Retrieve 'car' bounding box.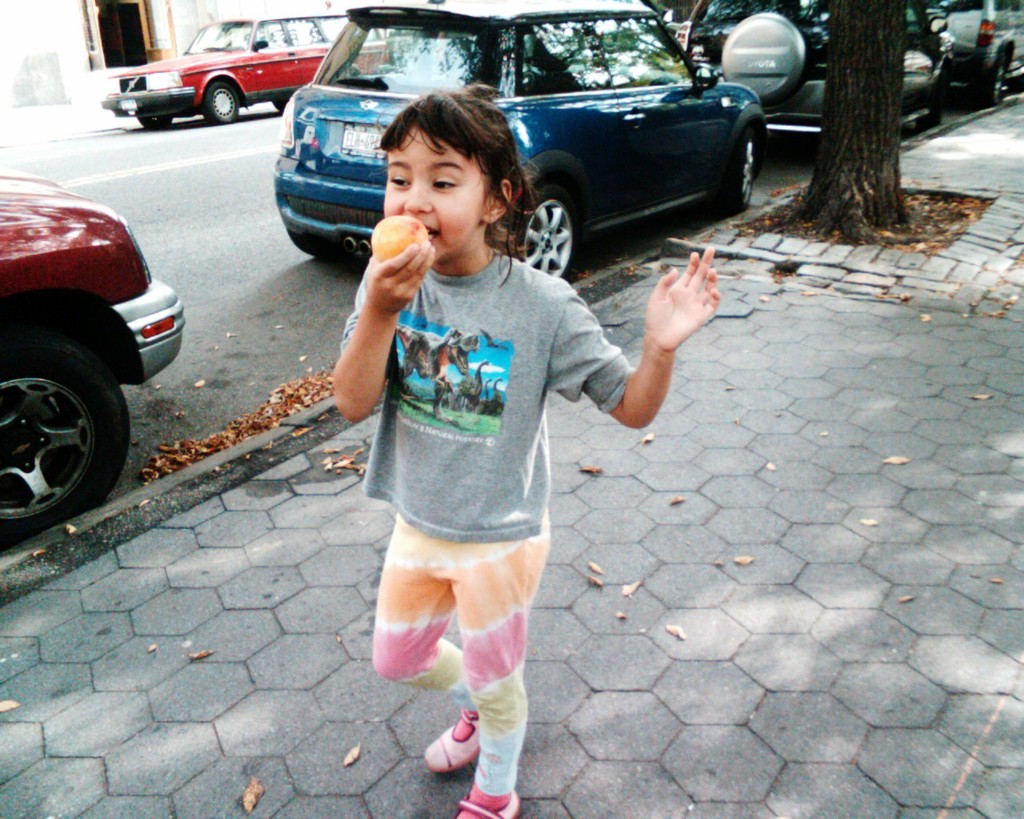
Bounding box: 676,0,951,148.
